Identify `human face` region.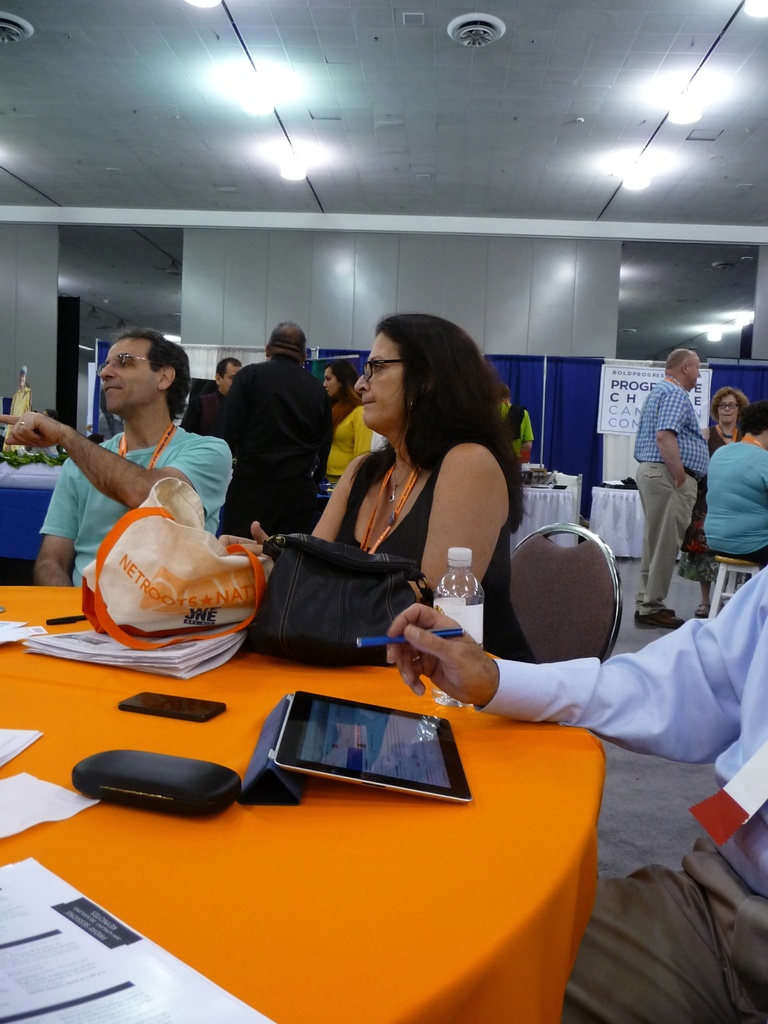
Region: (717,392,737,420).
